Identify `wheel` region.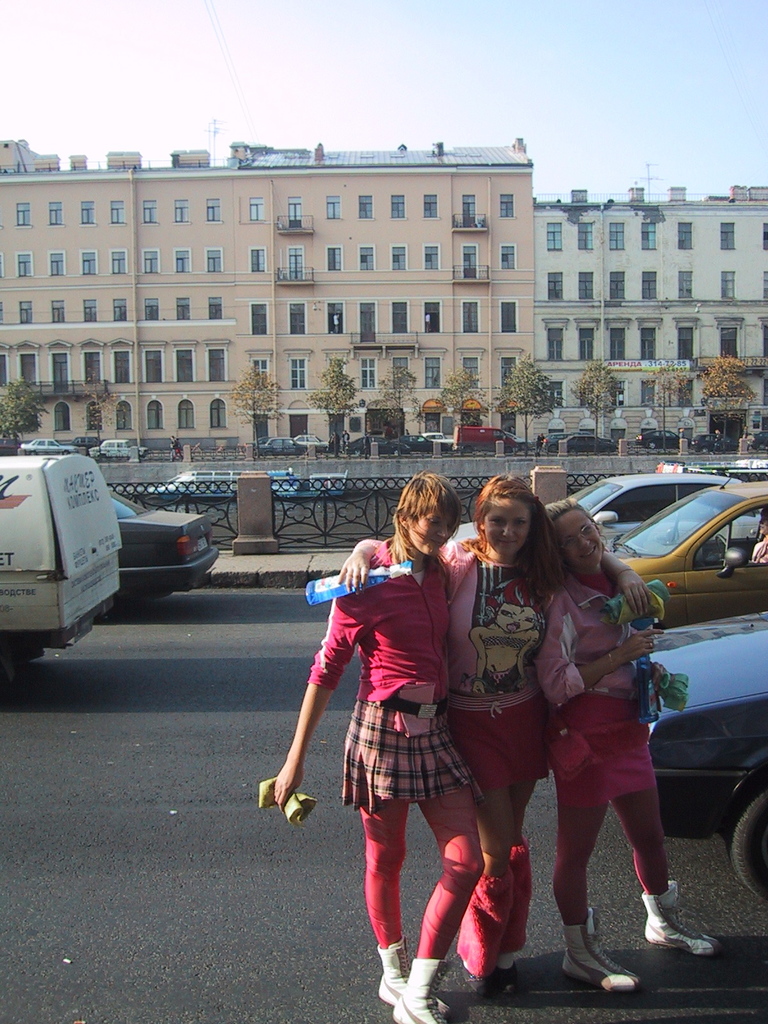
Region: 723, 788, 767, 901.
